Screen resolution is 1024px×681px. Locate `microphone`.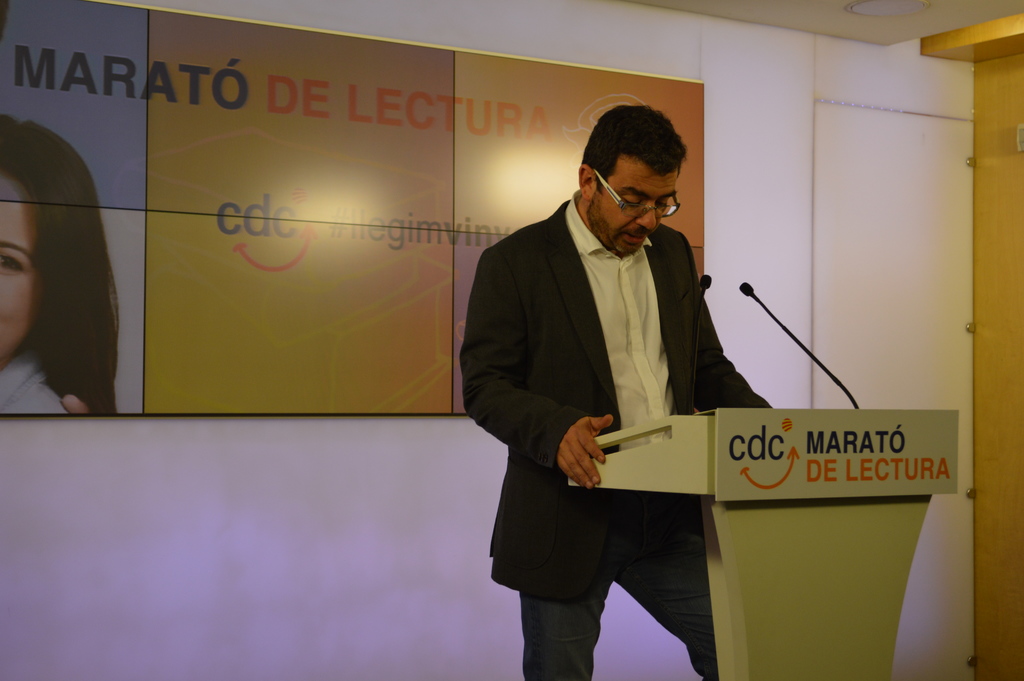
x1=740 y1=279 x2=856 y2=409.
